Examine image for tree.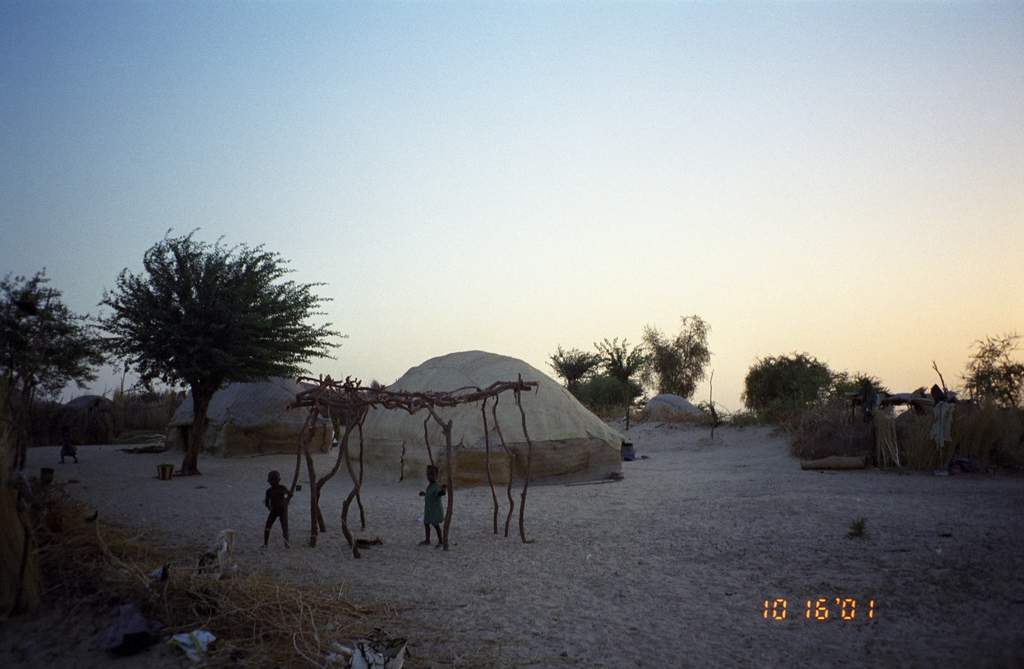
Examination result: 738/350/850/422.
